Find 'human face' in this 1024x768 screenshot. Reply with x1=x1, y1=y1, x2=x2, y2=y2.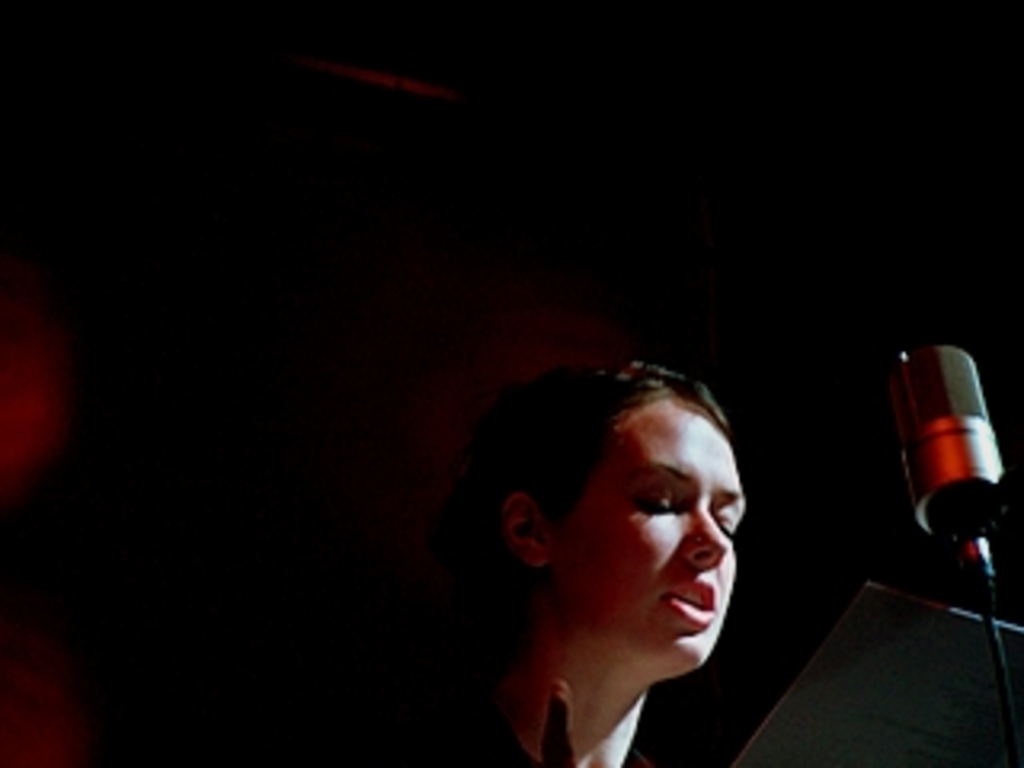
x1=547, y1=397, x2=749, y2=653.
